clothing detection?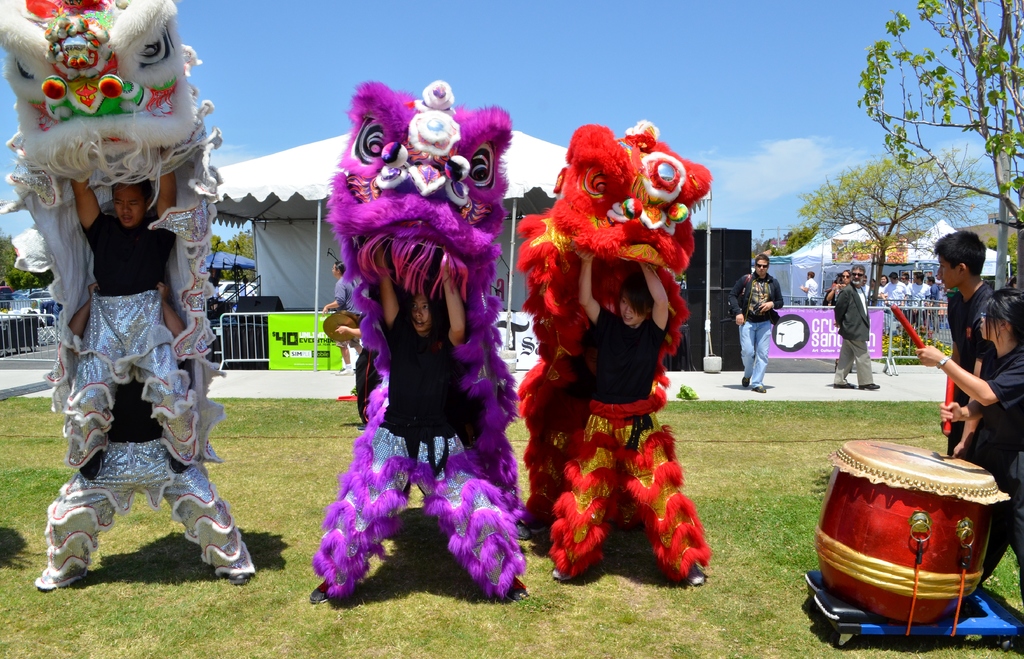
region(829, 279, 876, 384)
